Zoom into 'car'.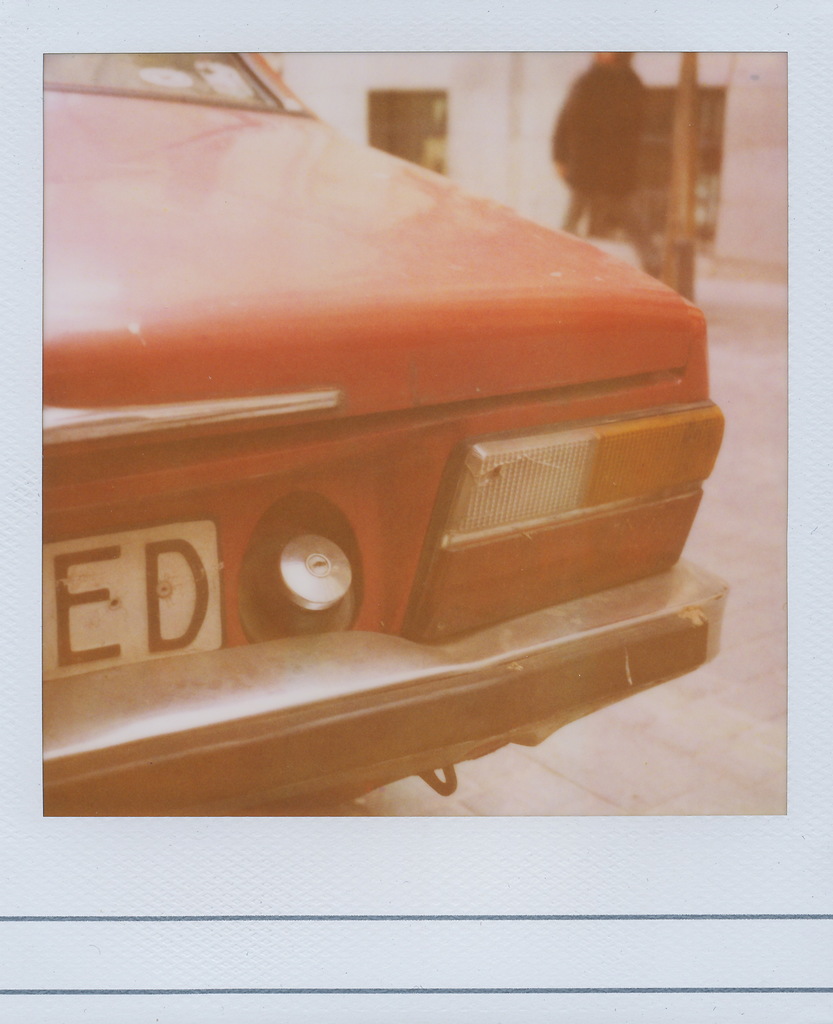
Zoom target: 9,83,747,740.
